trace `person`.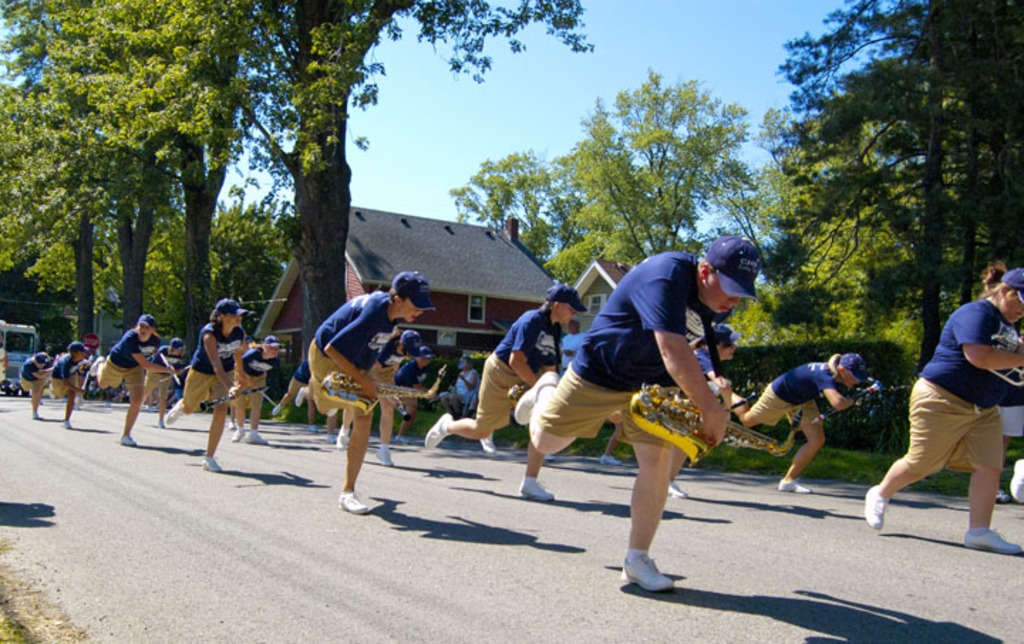
Traced to l=425, t=287, r=582, b=445.
